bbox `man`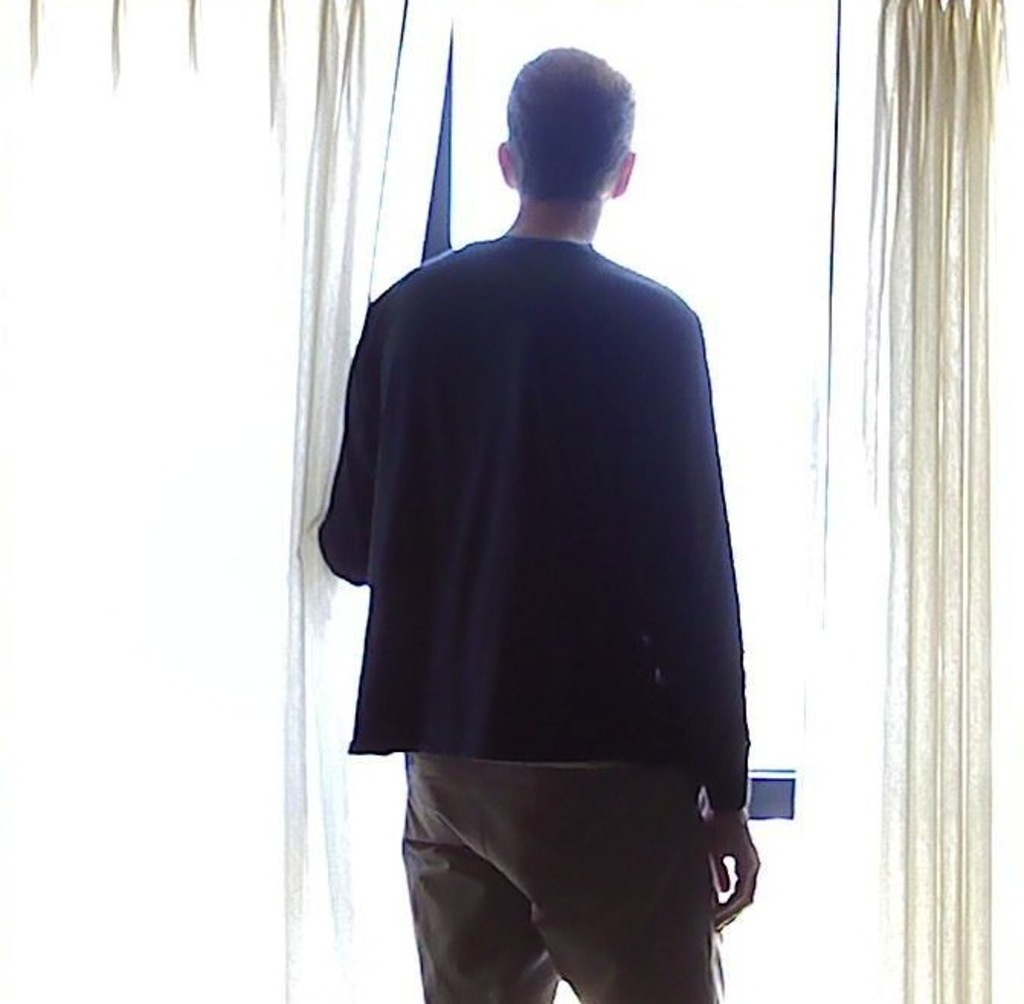
(x1=313, y1=41, x2=777, y2=989)
